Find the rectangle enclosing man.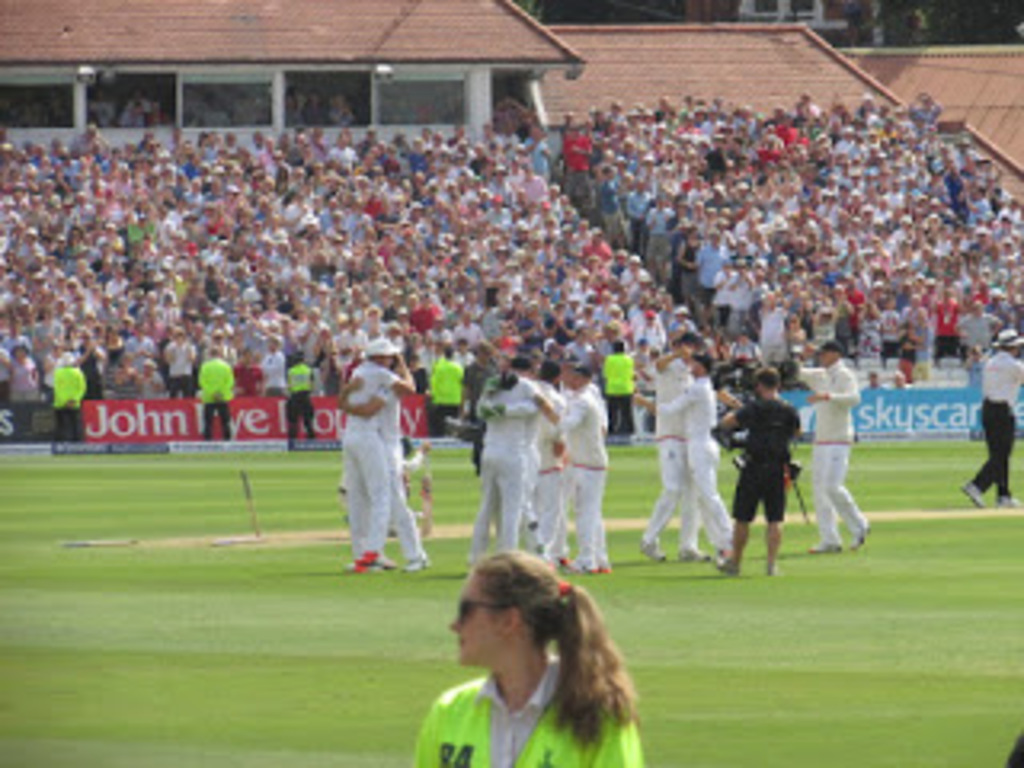
left=317, top=342, right=422, bottom=586.
